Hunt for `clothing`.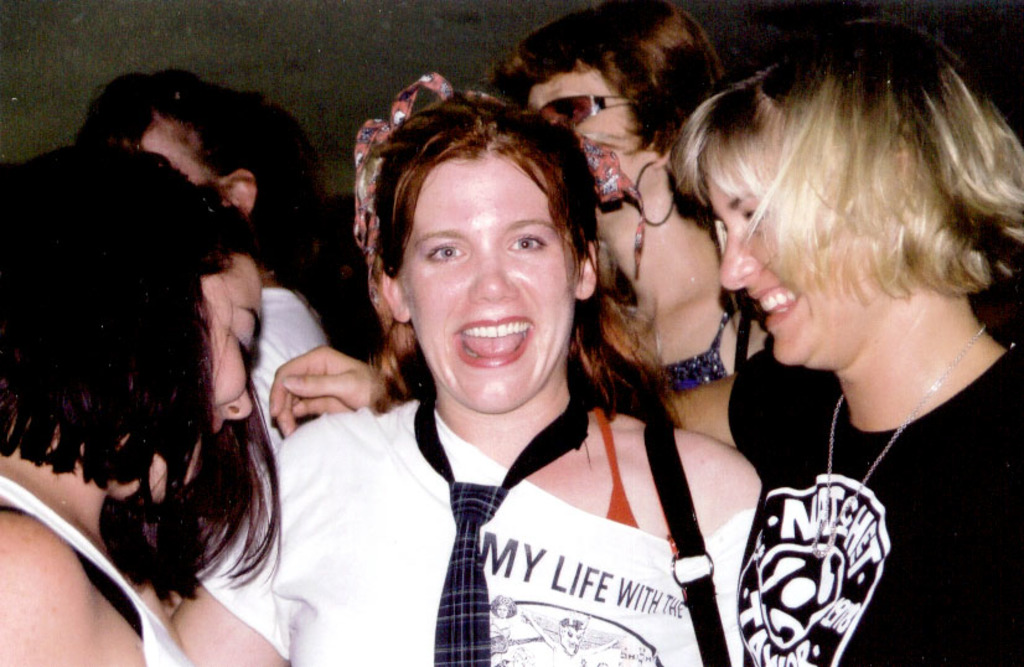
Hunted down at x1=0 y1=475 x2=192 y2=666.
